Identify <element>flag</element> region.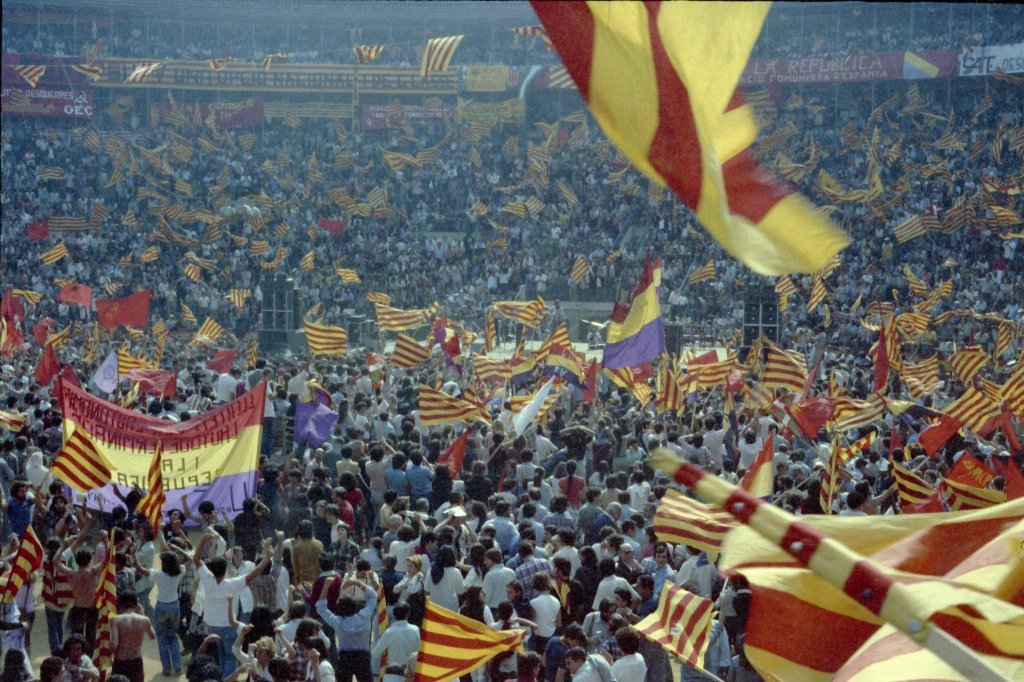
Region: bbox(48, 368, 86, 410).
